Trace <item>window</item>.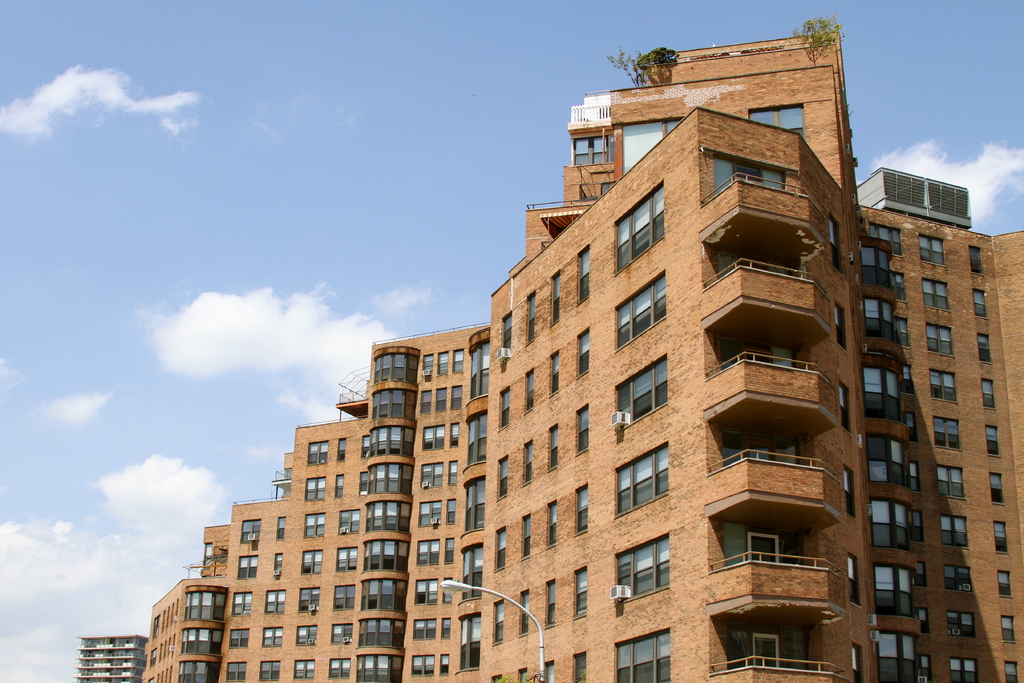
Traced to l=465, t=413, r=488, b=468.
